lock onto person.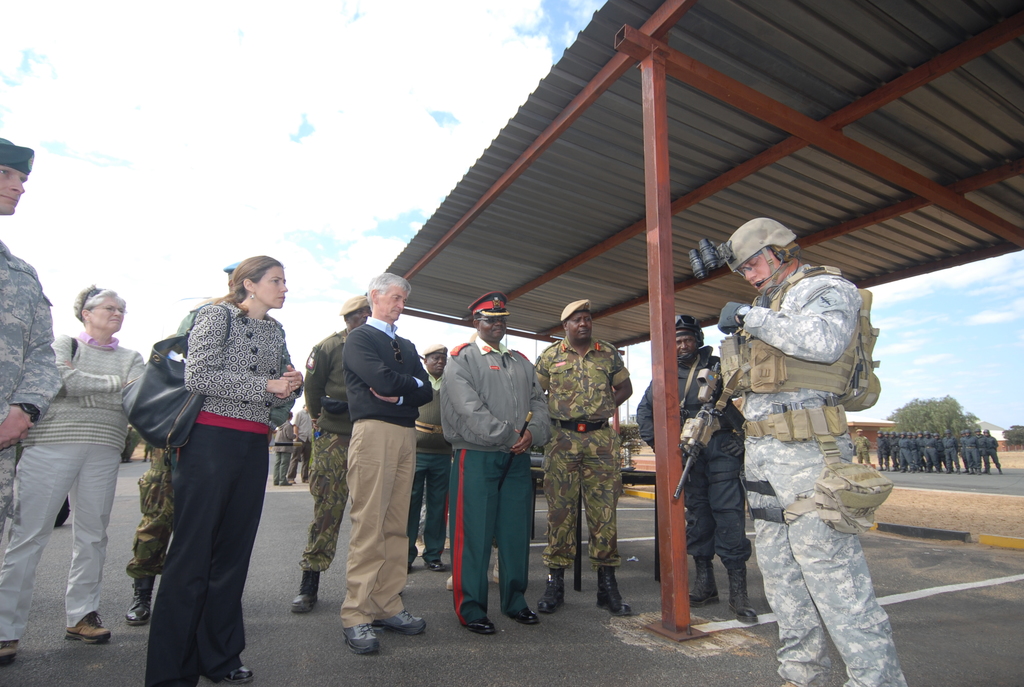
Locked: <box>0,284,147,668</box>.
